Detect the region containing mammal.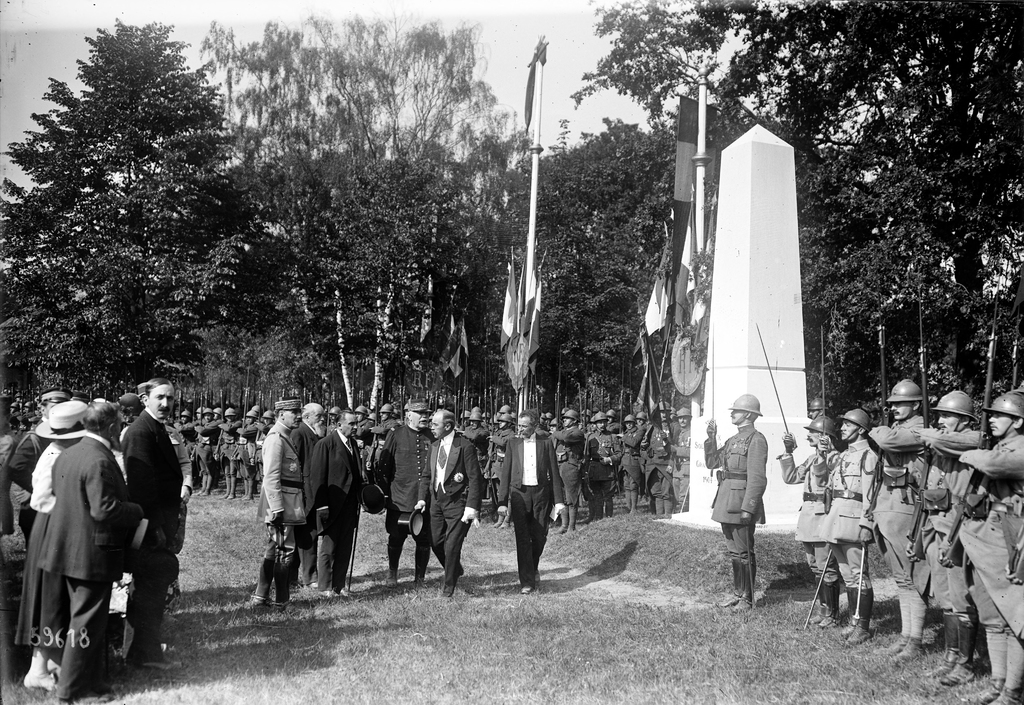
locate(310, 405, 362, 599).
